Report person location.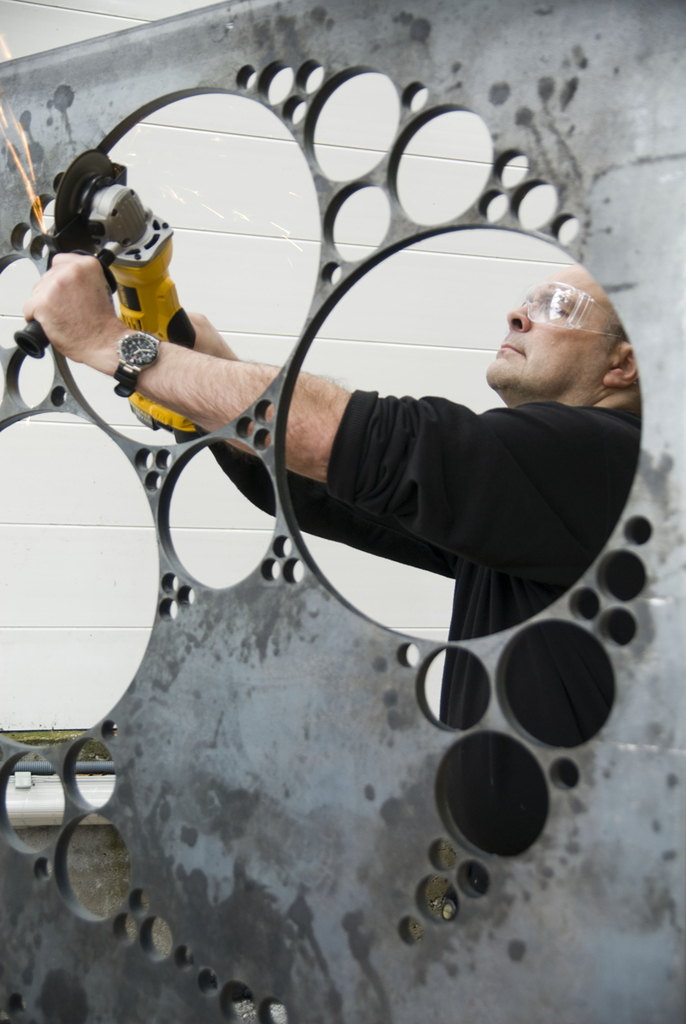
Report: select_region(25, 263, 653, 919).
